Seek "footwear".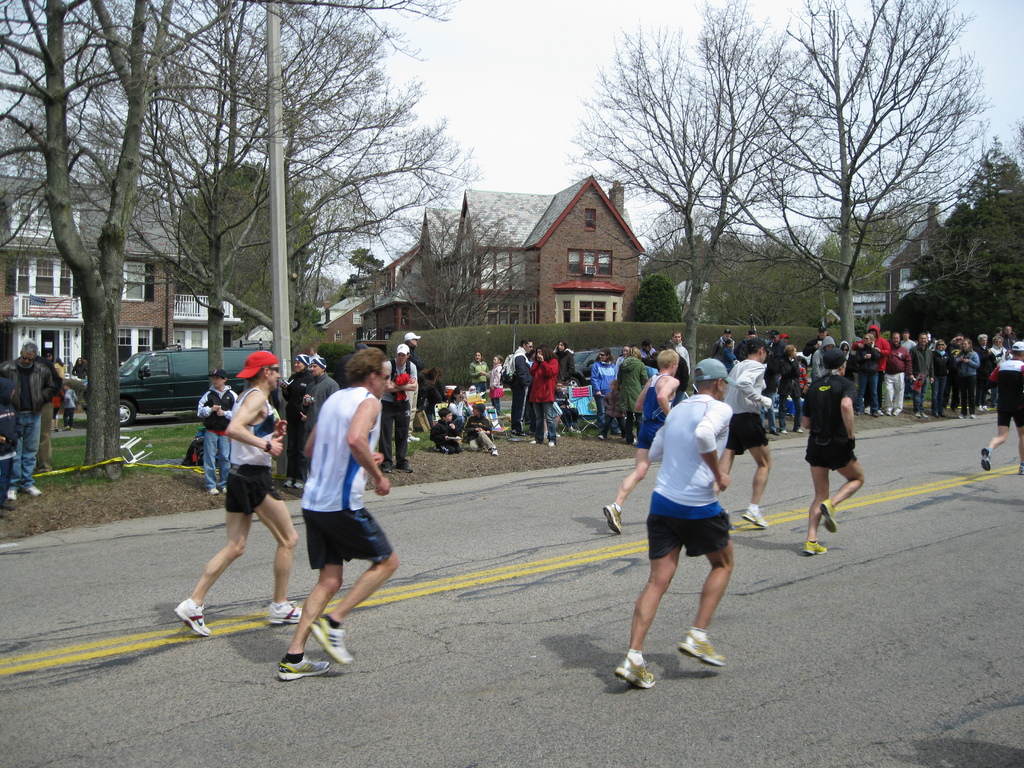
[949,406,956,412].
